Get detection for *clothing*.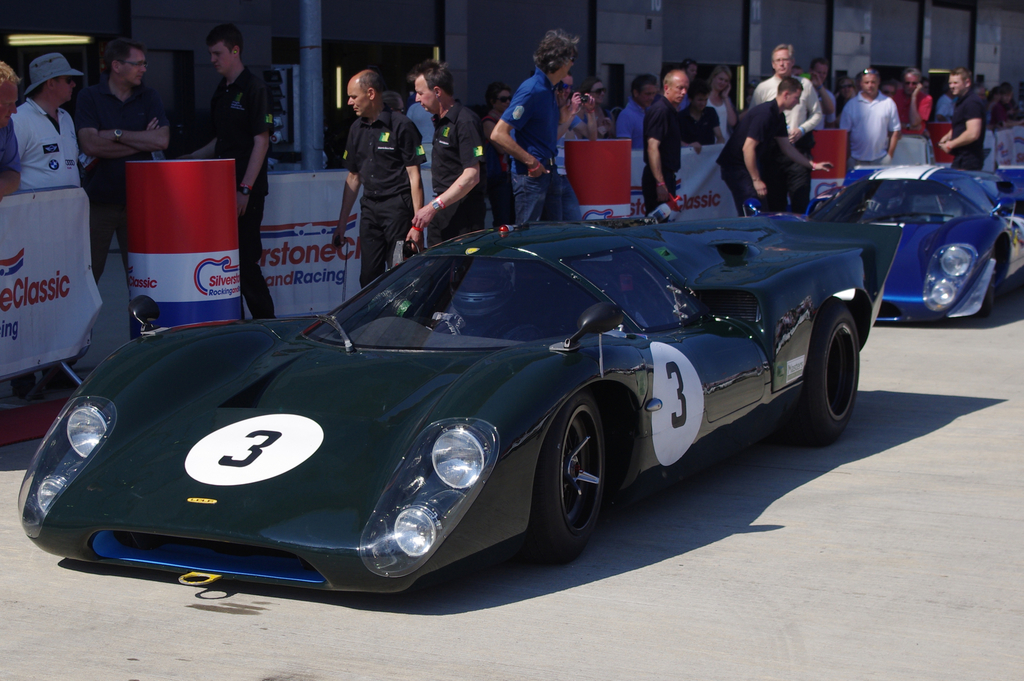
Detection: left=430, top=101, right=493, bottom=244.
